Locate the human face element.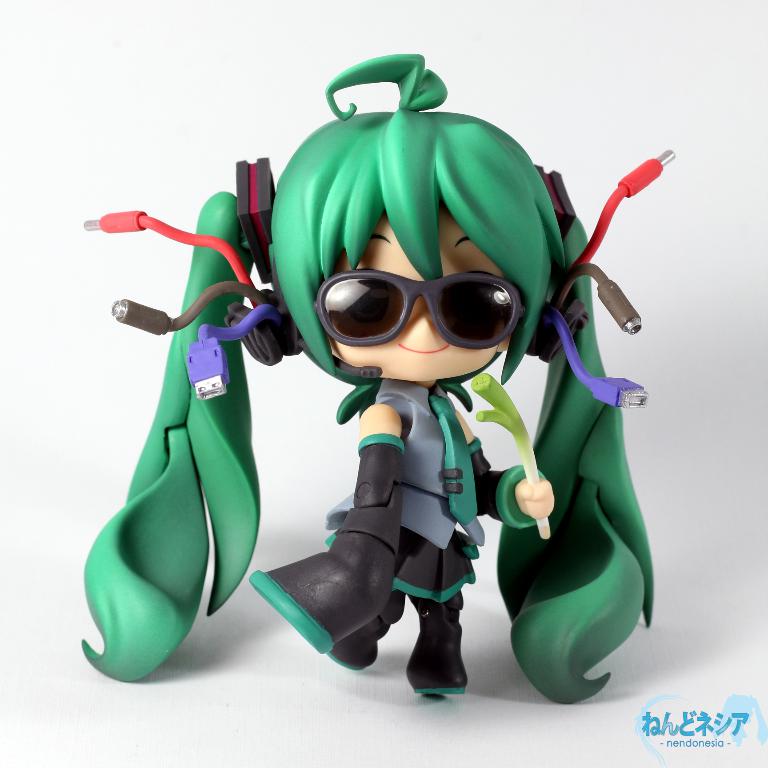
Element bbox: bbox=[318, 210, 508, 384].
